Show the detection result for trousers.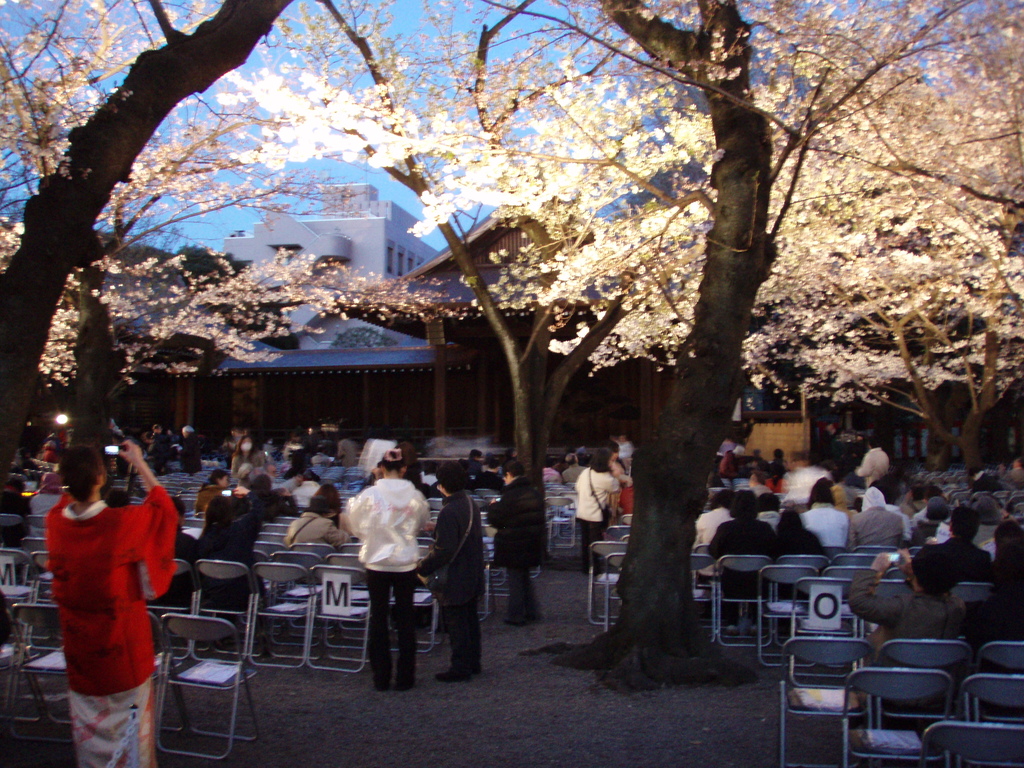
bbox=(445, 578, 483, 677).
